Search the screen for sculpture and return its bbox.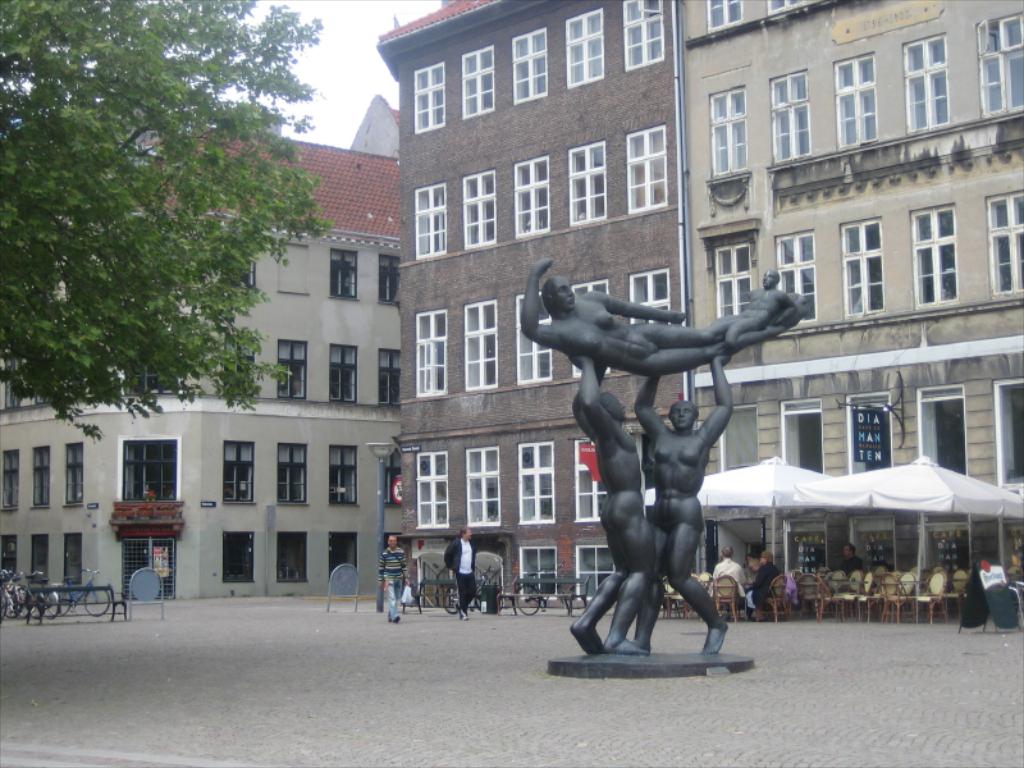
Found: 566 337 663 659.
